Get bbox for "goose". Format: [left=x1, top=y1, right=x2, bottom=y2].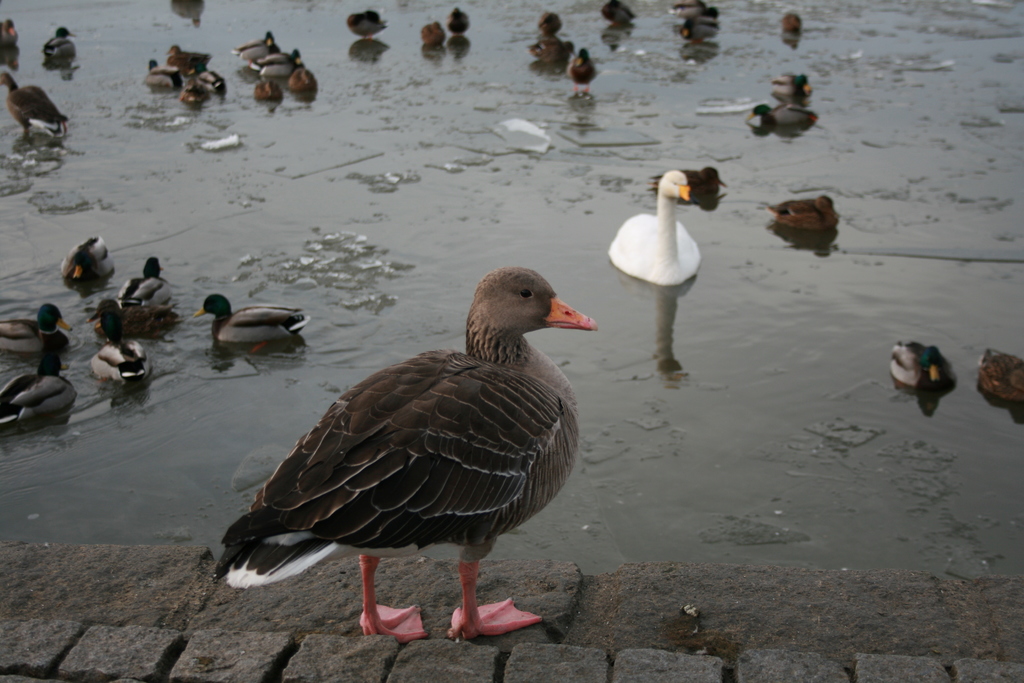
[left=116, top=253, right=178, bottom=323].
